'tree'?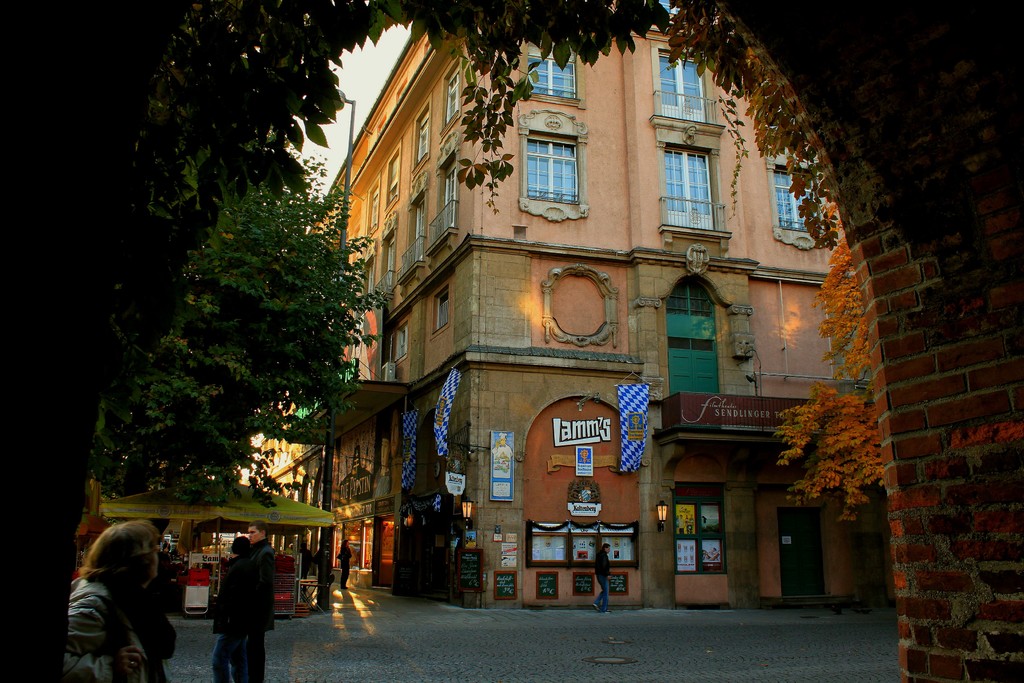
box=[770, 233, 915, 620]
